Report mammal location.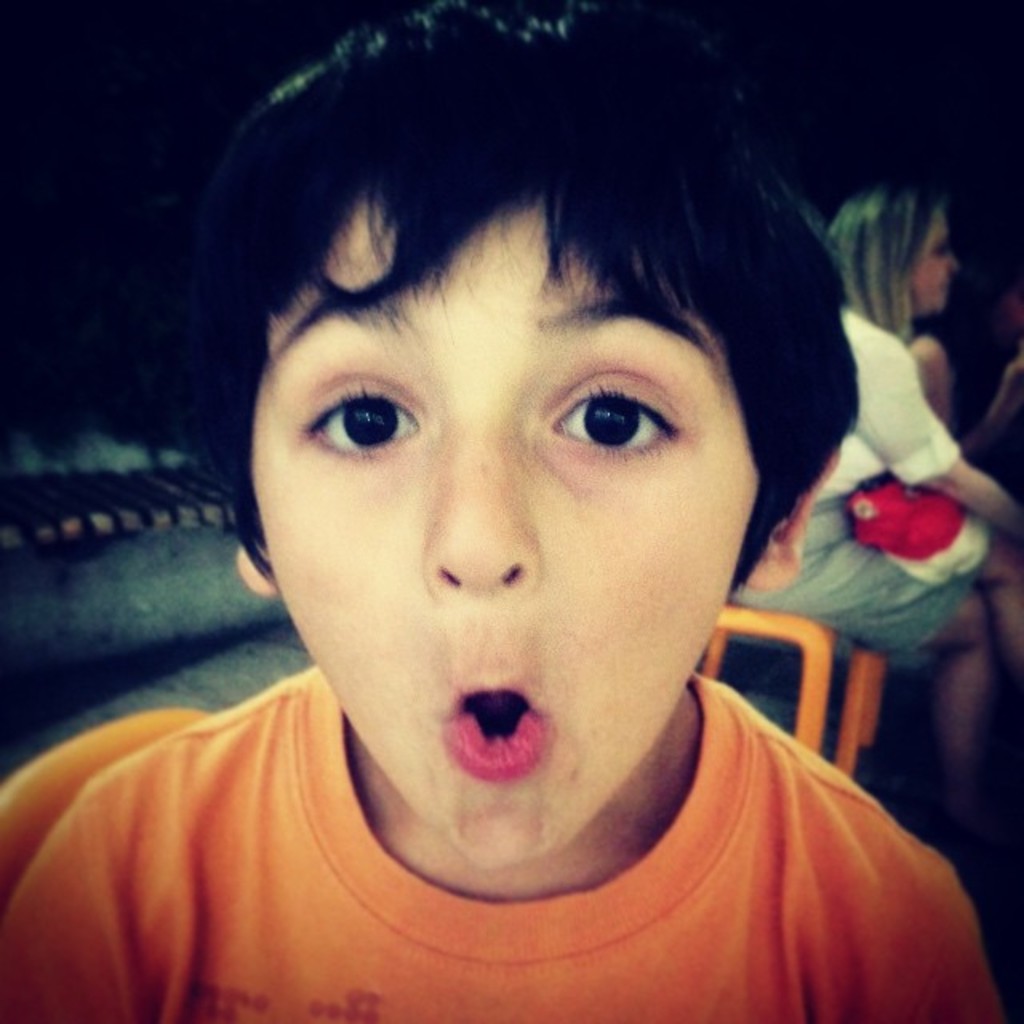
Report: BBox(40, 35, 1005, 923).
